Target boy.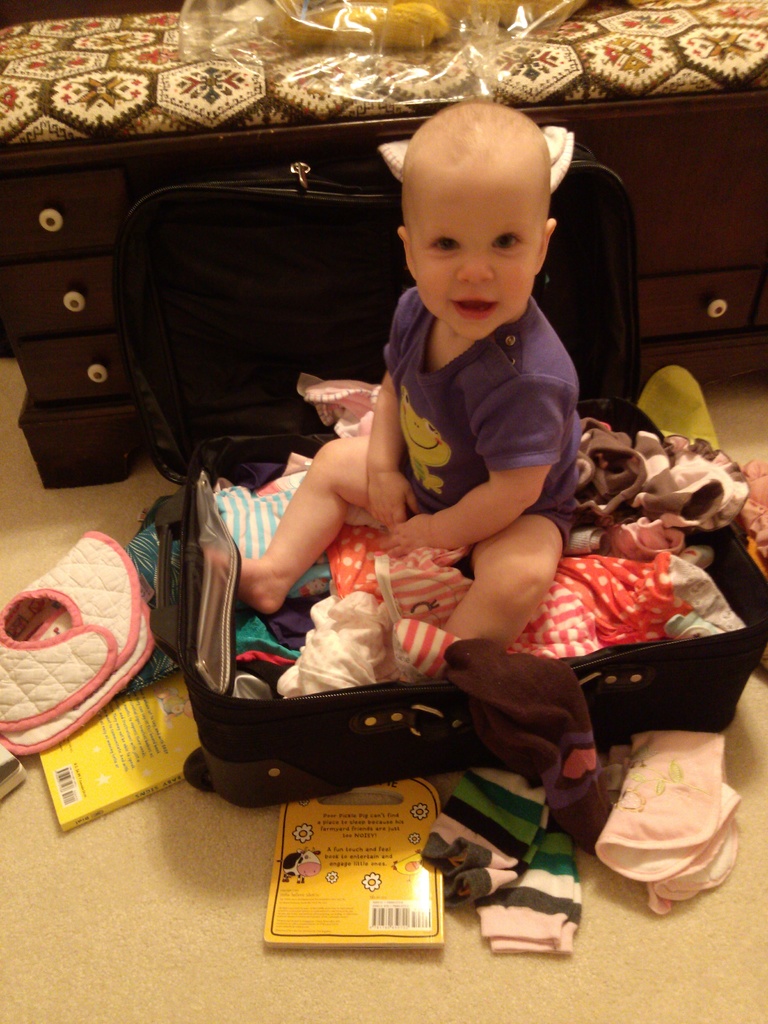
Target region: 179,114,627,880.
